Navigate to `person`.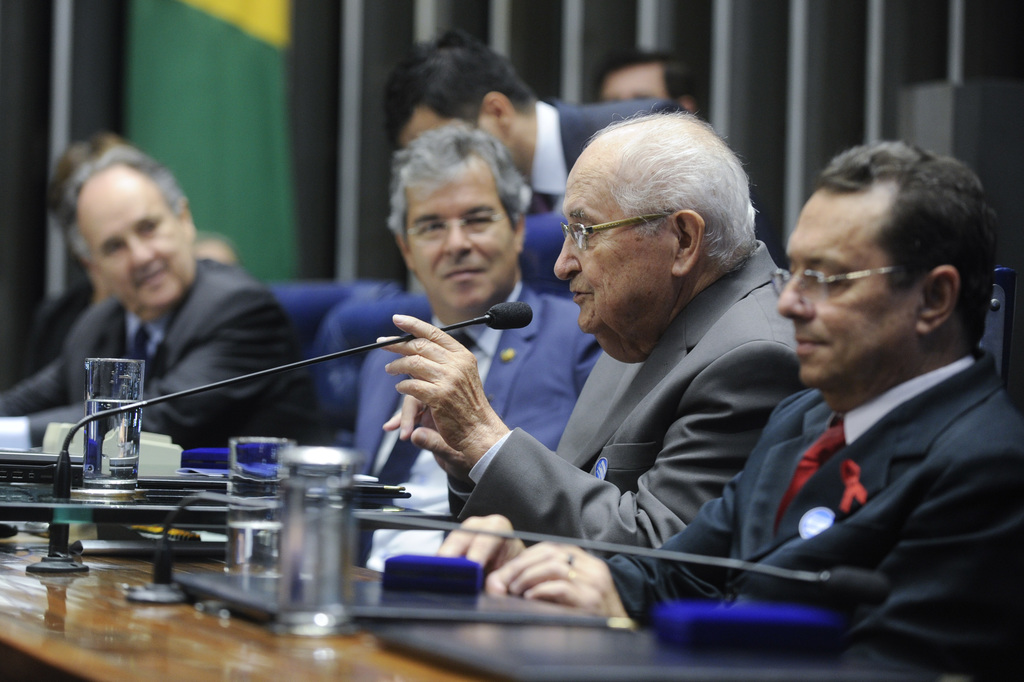
Navigation target: crop(356, 119, 602, 526).
